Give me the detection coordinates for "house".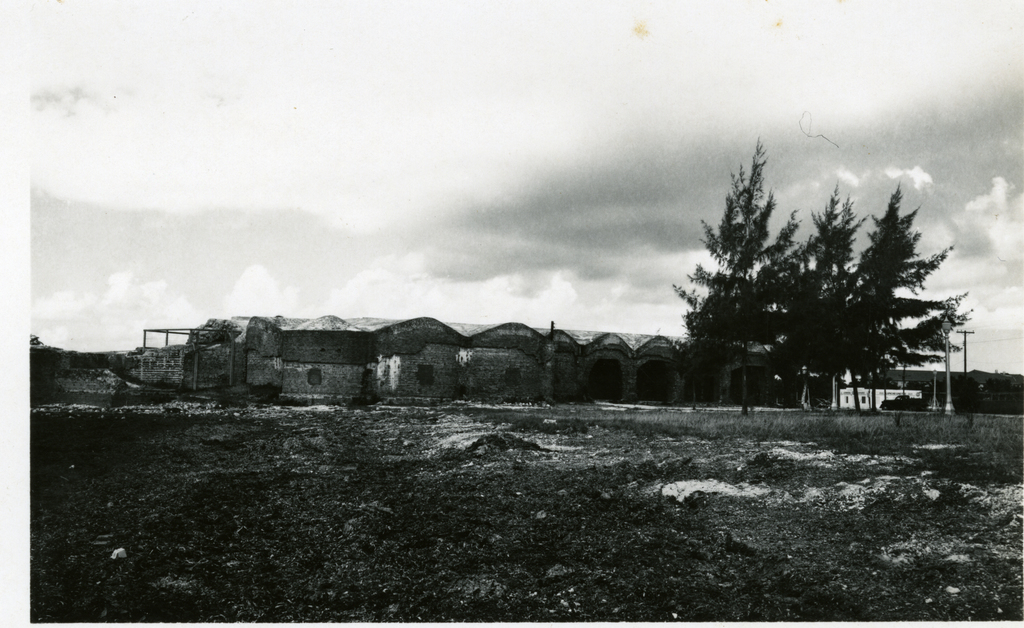
crop(532, 323, 599, 399).
